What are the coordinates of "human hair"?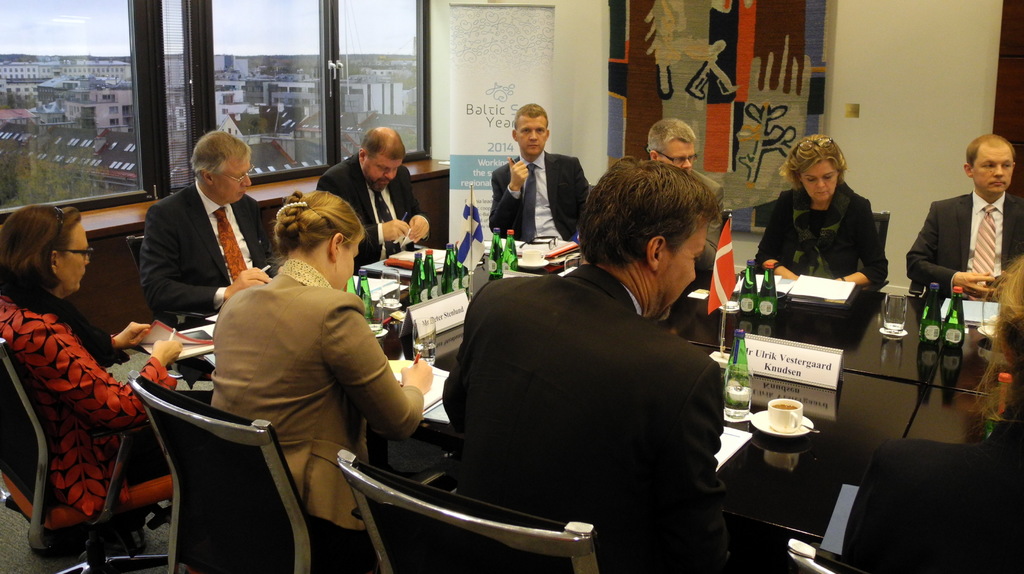
box=[517, 104, 554, 132].
